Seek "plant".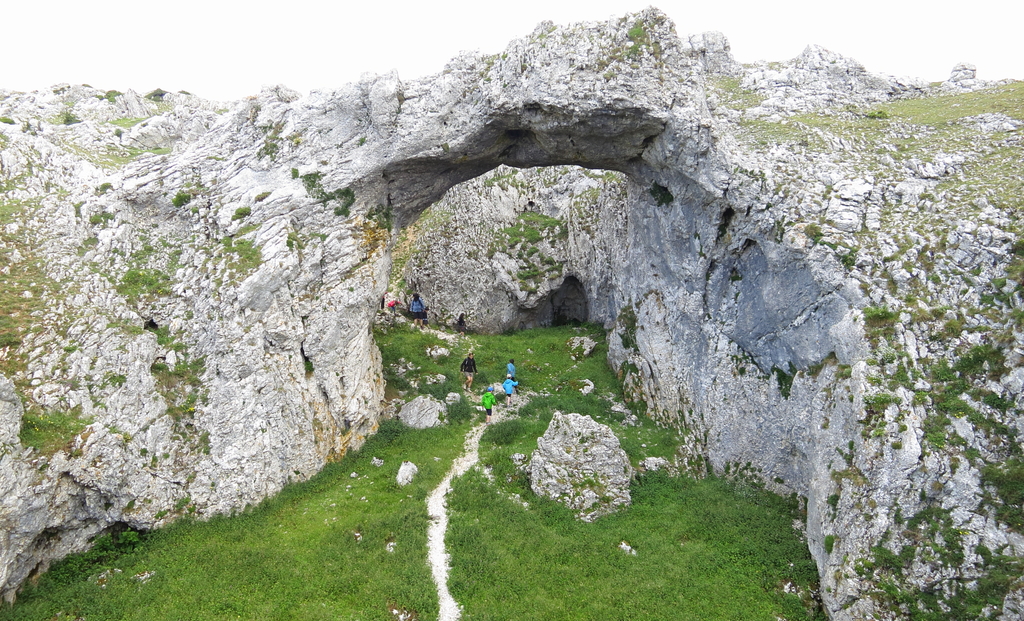
BBox(604, 71, 613, 79).
